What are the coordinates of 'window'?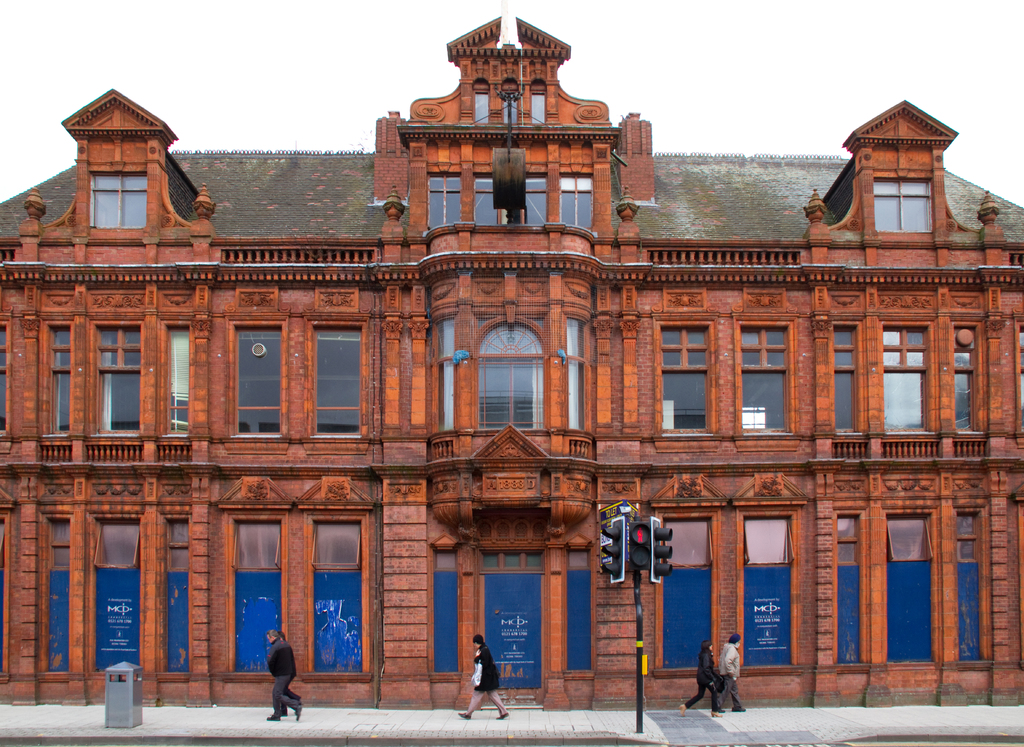
[left=475, top=82, right=492, bottom=122].
